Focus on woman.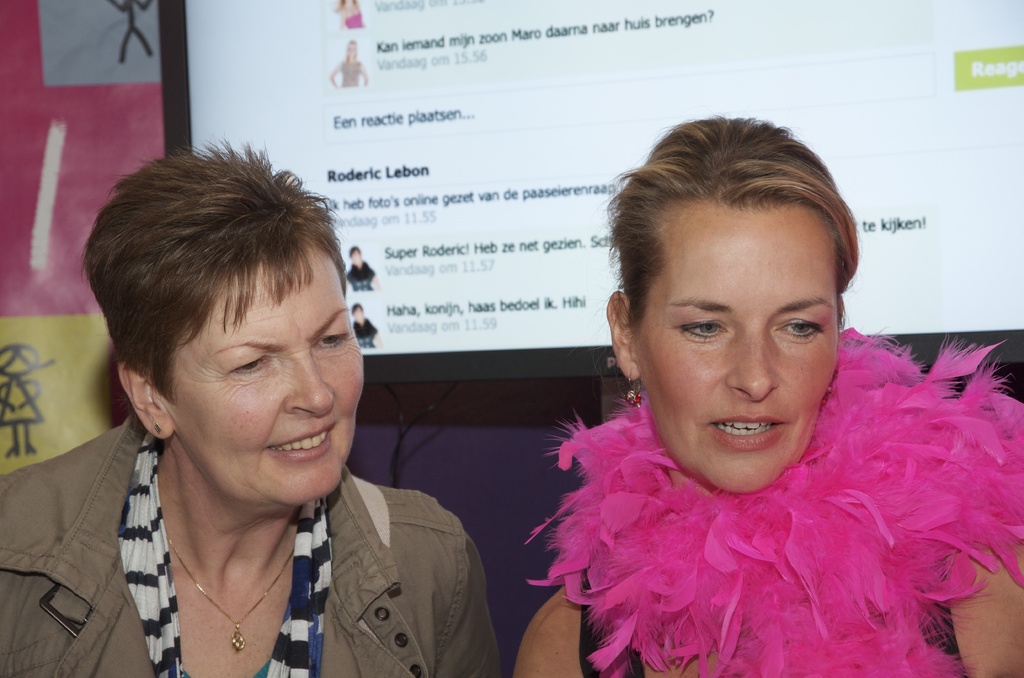
Focused at [left=337, top=0, right=365, bottom=29].
